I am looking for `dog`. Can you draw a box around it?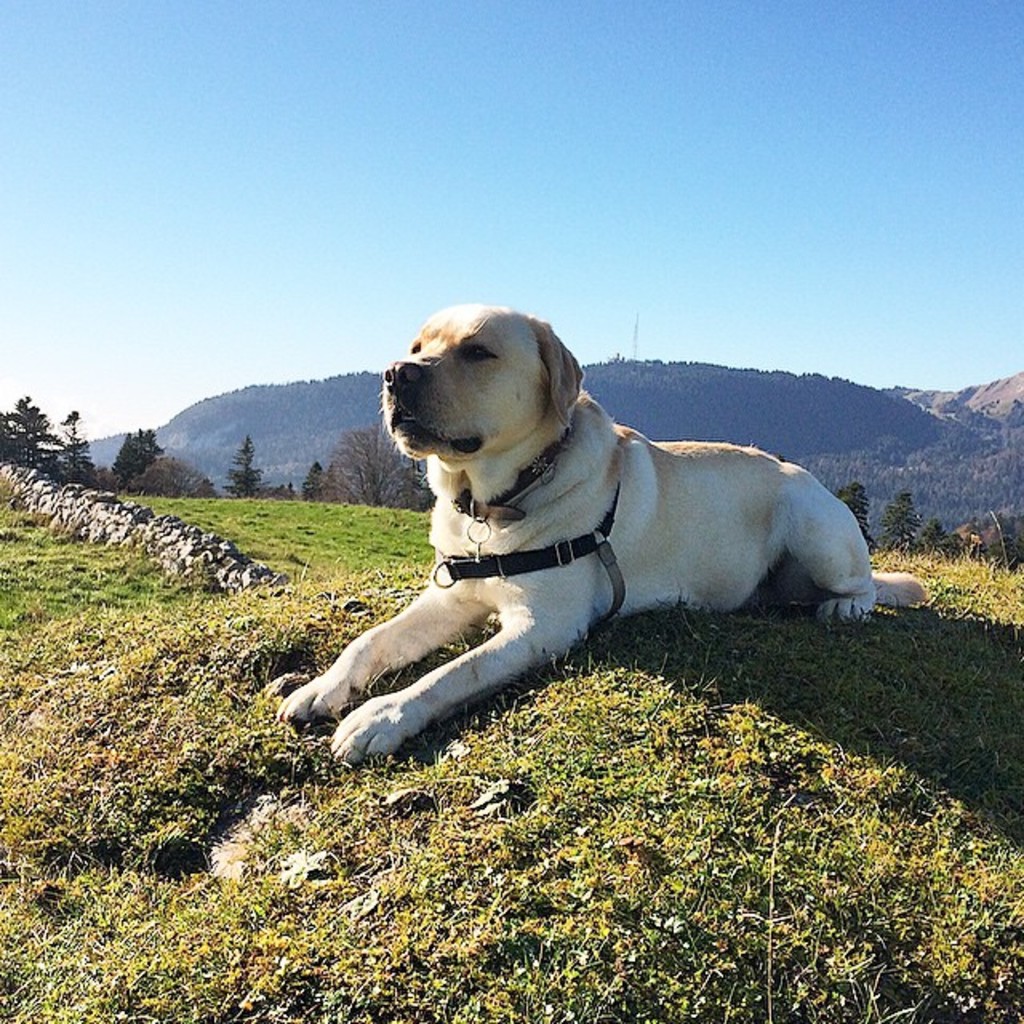
Sure, the bounding box is [left=277, top=301, right=923, bottom=768].
